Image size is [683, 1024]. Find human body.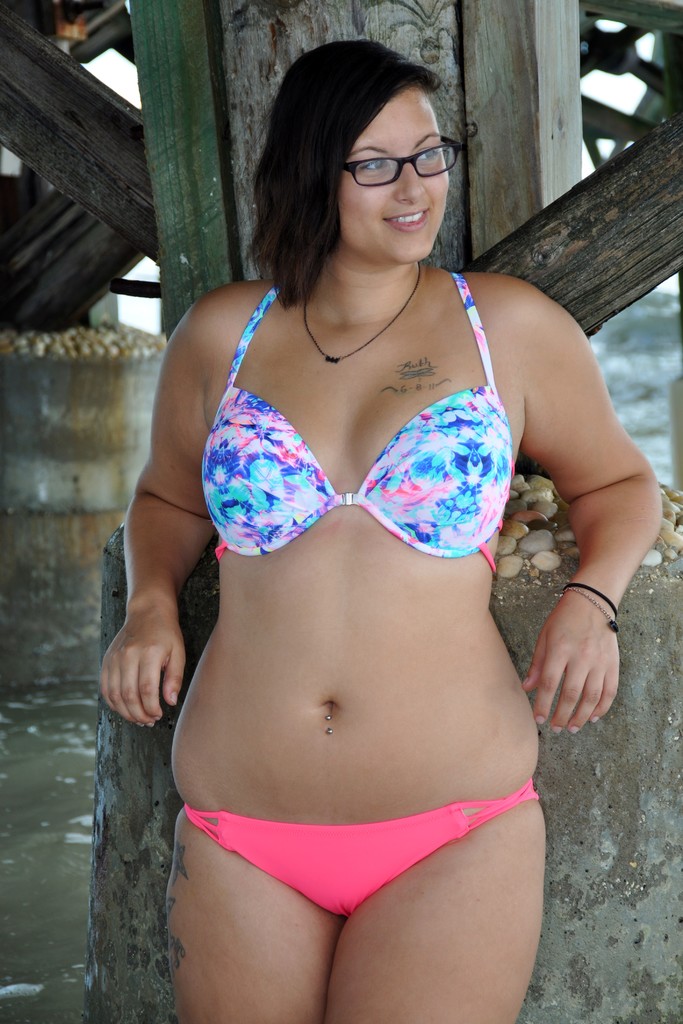
bbox=(86, 39, 662, 1021).
